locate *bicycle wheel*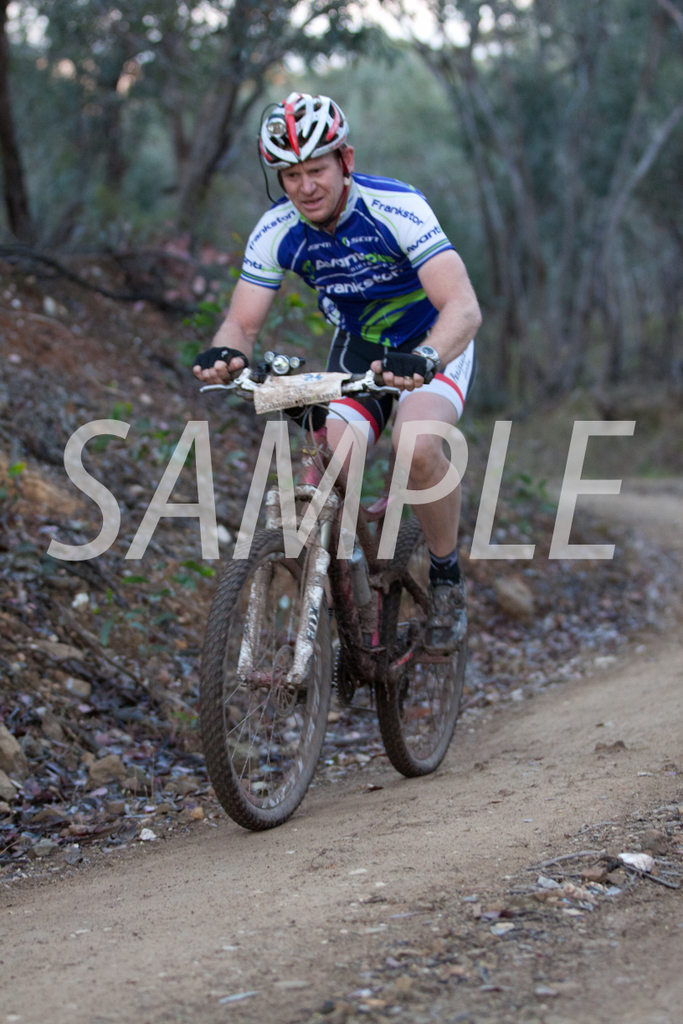
left=371, top=507, right=475, bottom=778
